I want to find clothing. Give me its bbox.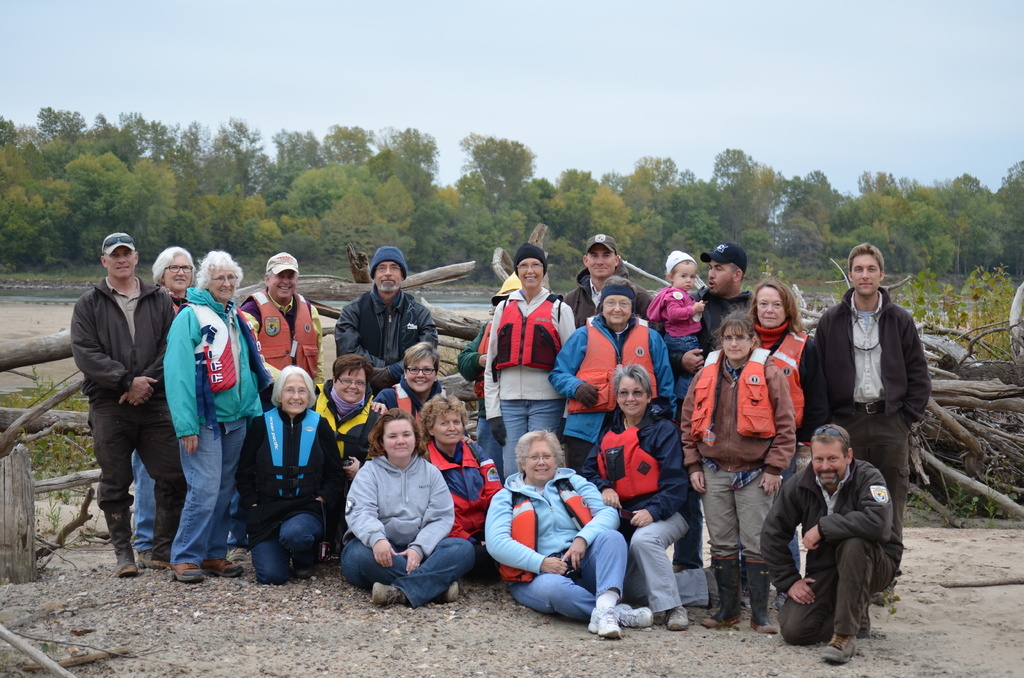
<bbox>237, 409, 346, 580</bbox>.
